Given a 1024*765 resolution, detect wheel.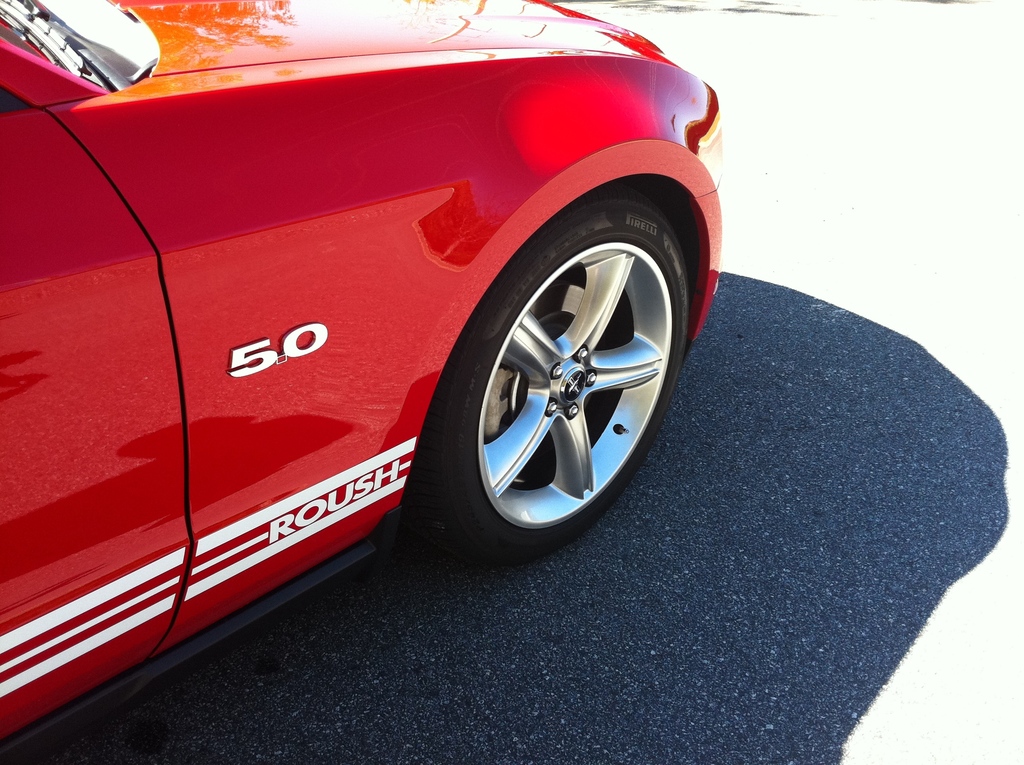
414 181 699 563.
